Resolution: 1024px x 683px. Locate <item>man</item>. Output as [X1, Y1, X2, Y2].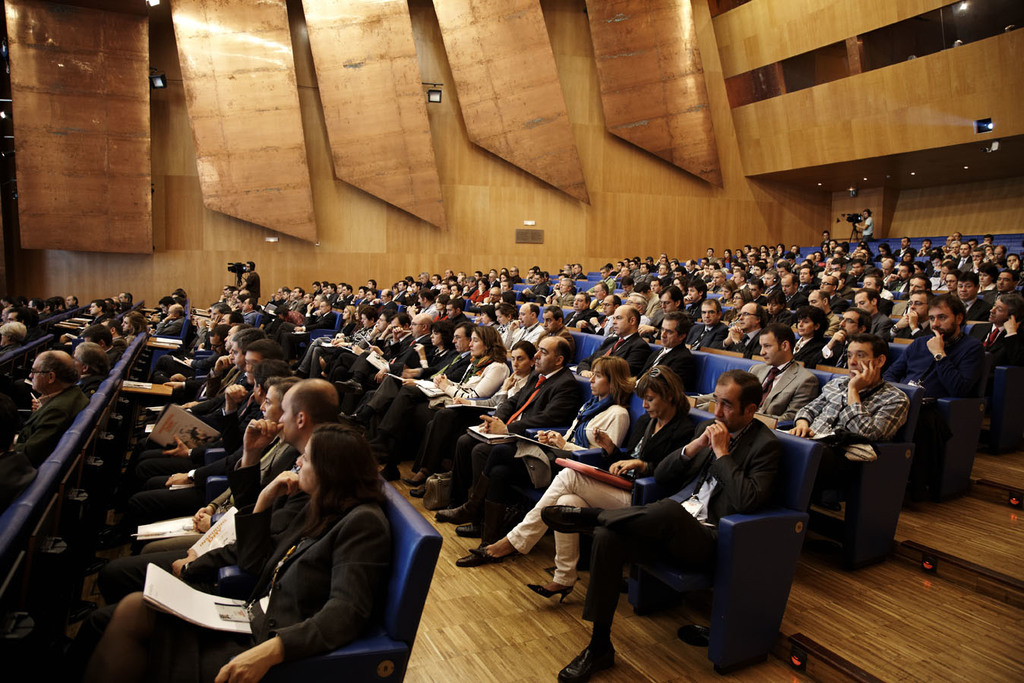
[66, 346, 106, 399].
